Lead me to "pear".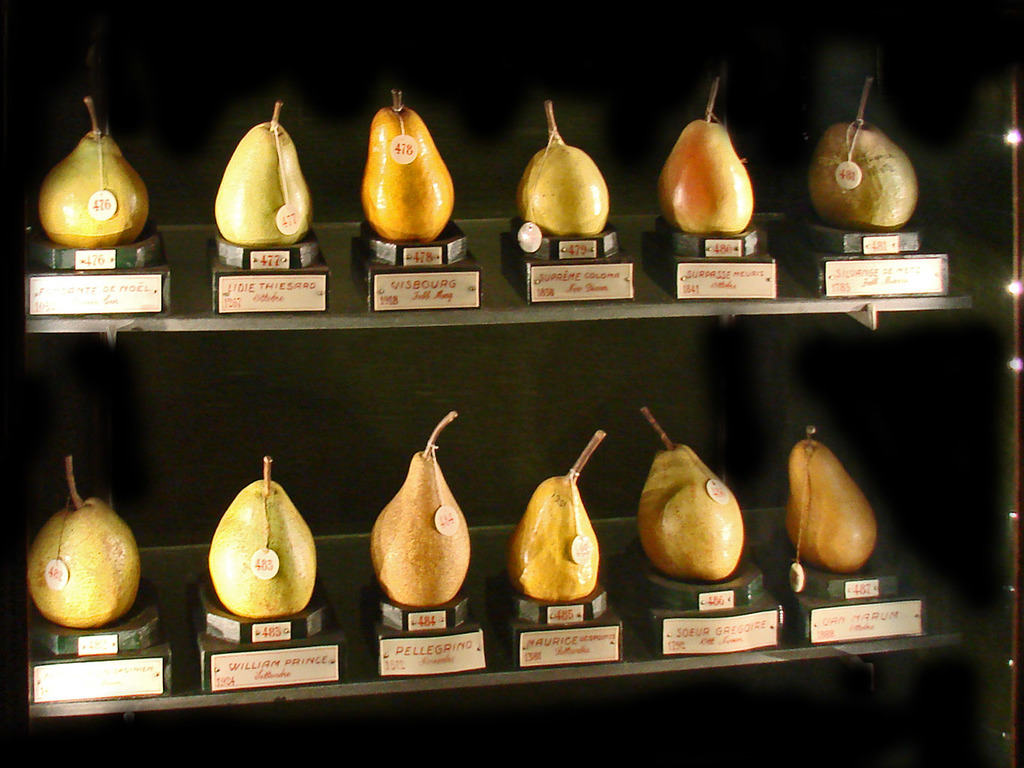
Lead to 24/457/138/628.
